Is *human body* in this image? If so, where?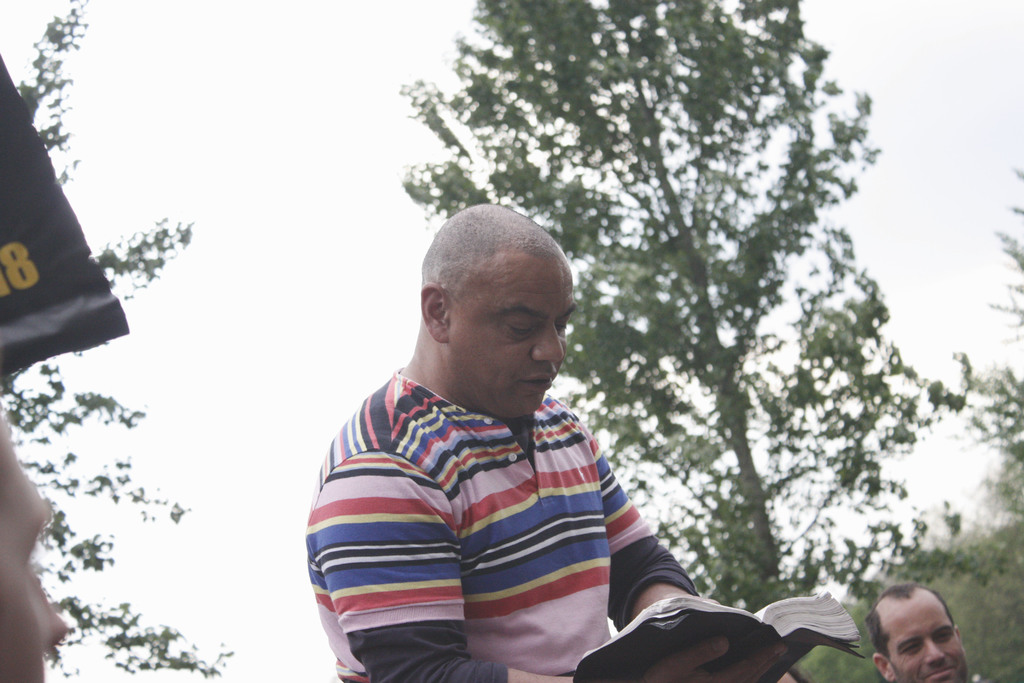
Yes, at region(307, 222, 690, 671).
